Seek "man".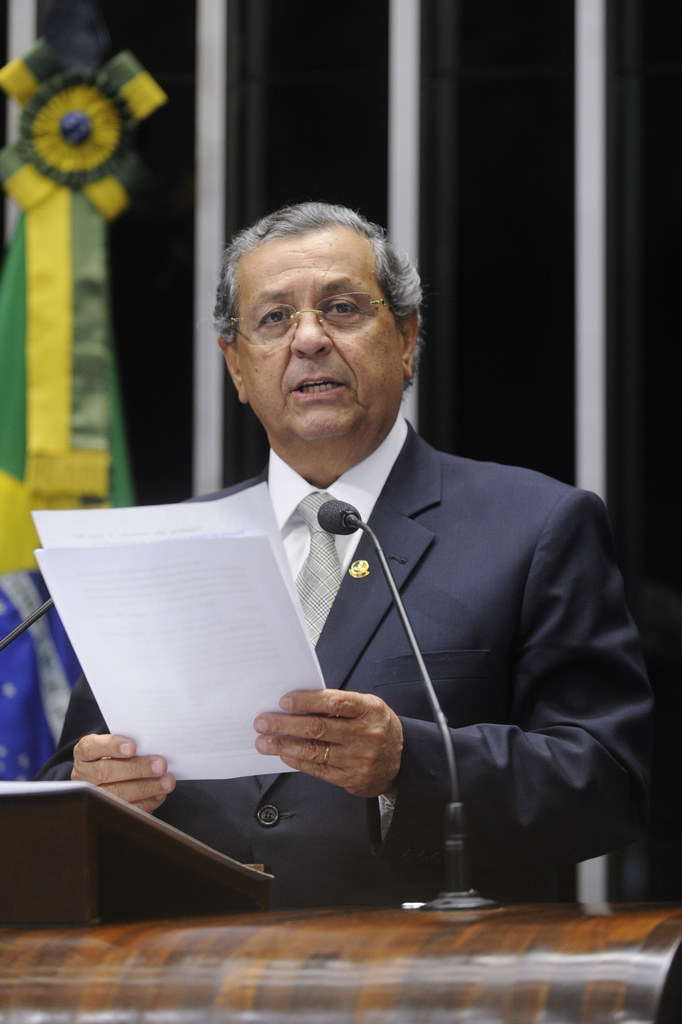
bbox(38, 202, 657, 907).
